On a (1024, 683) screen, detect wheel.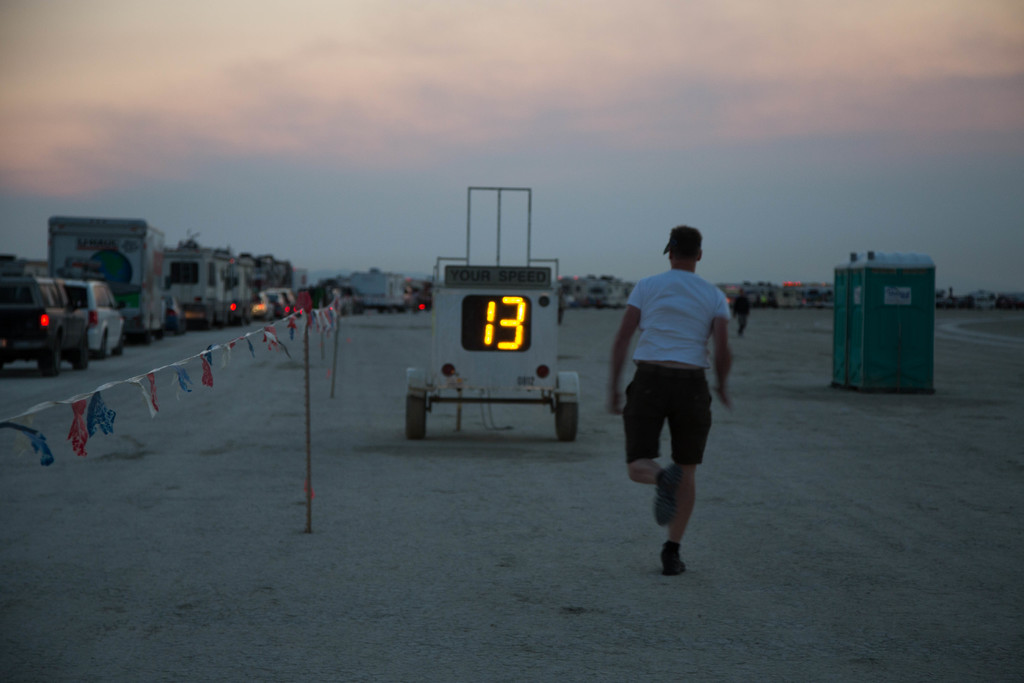
Rect(98, 333, 105, 361).
